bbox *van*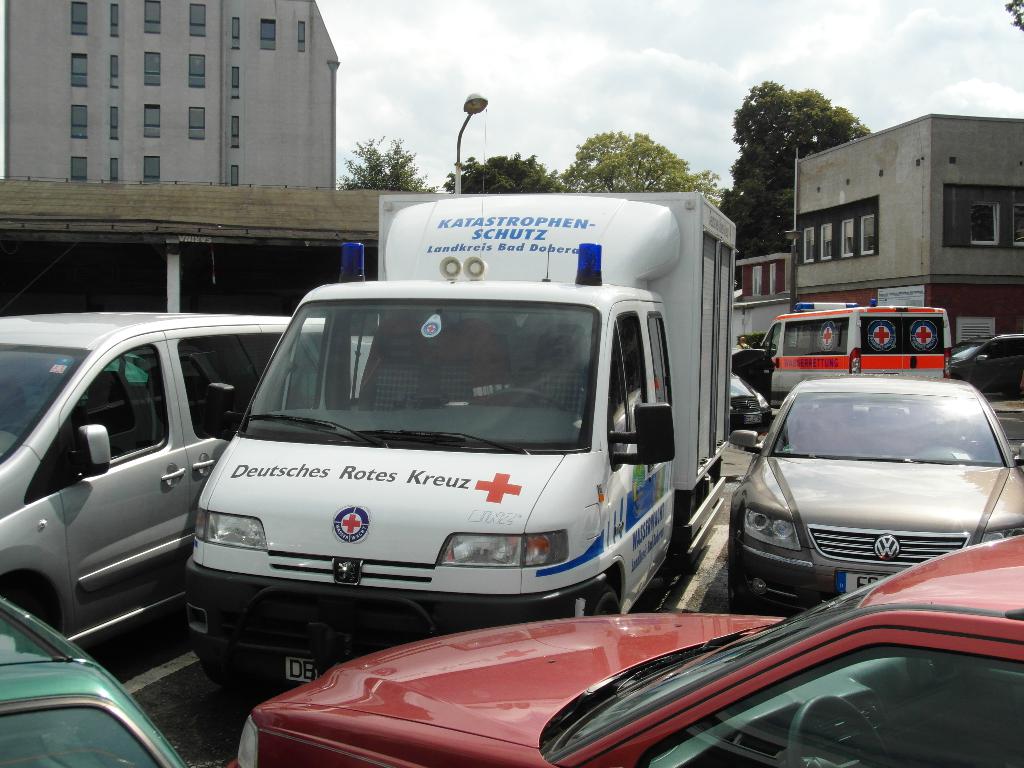
<region>756, 302, 953, 410</region>
